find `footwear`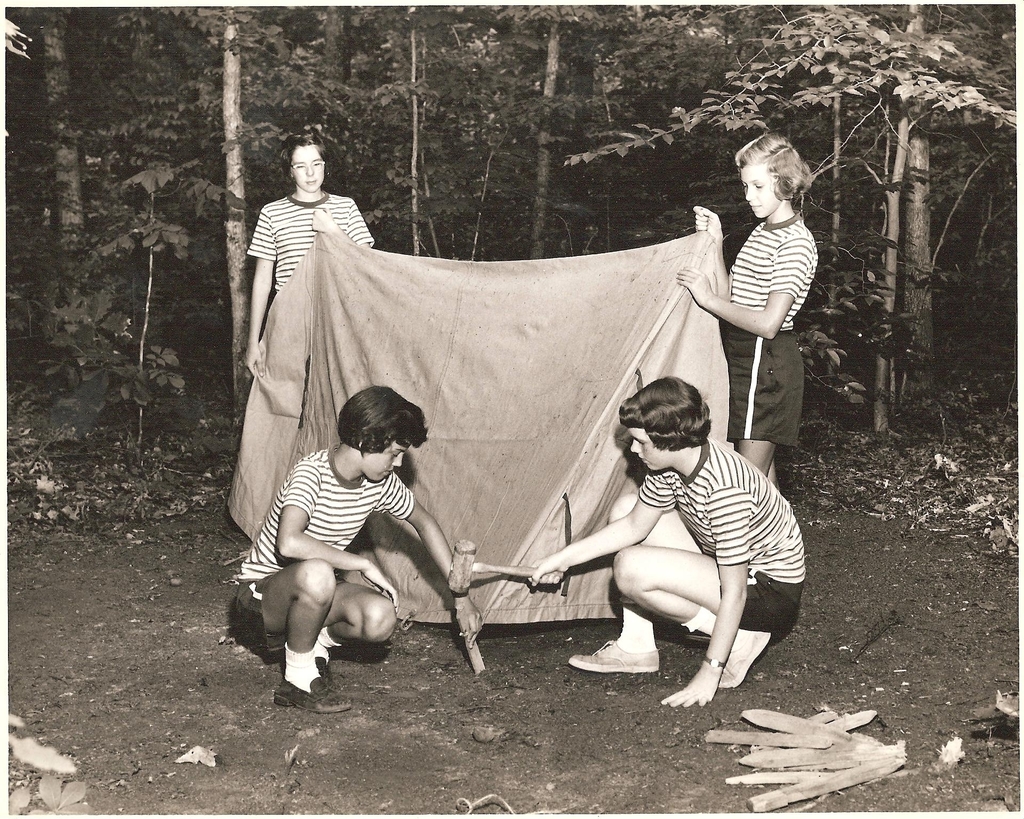
box(717, 628, 769, 688)
